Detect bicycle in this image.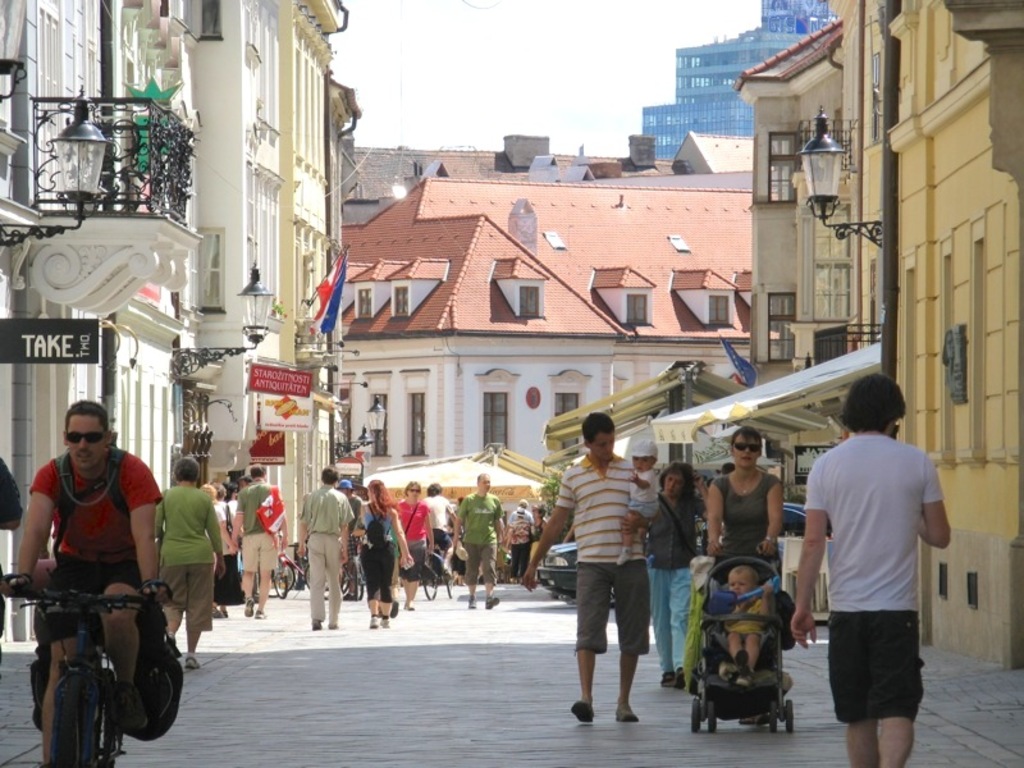
Detection: pyautogui.locateOnScreen(420, 530, 463, 600).
